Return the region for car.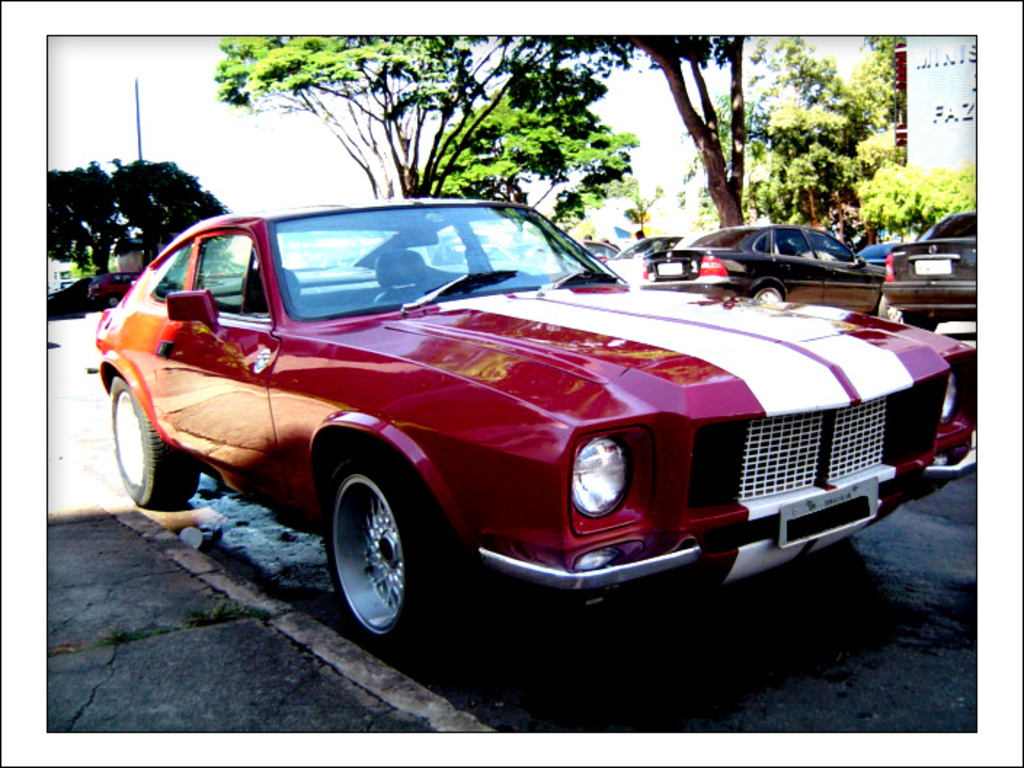
box=[849, 246, 912, 282].
